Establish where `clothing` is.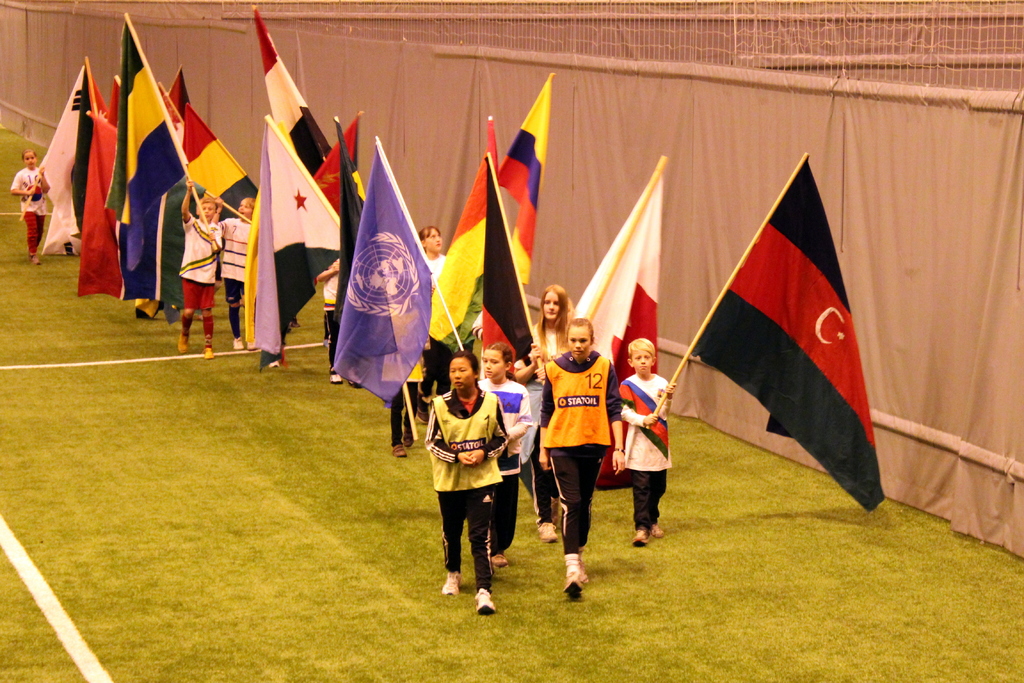
Established at Rect(180, 225, 214, 281).
